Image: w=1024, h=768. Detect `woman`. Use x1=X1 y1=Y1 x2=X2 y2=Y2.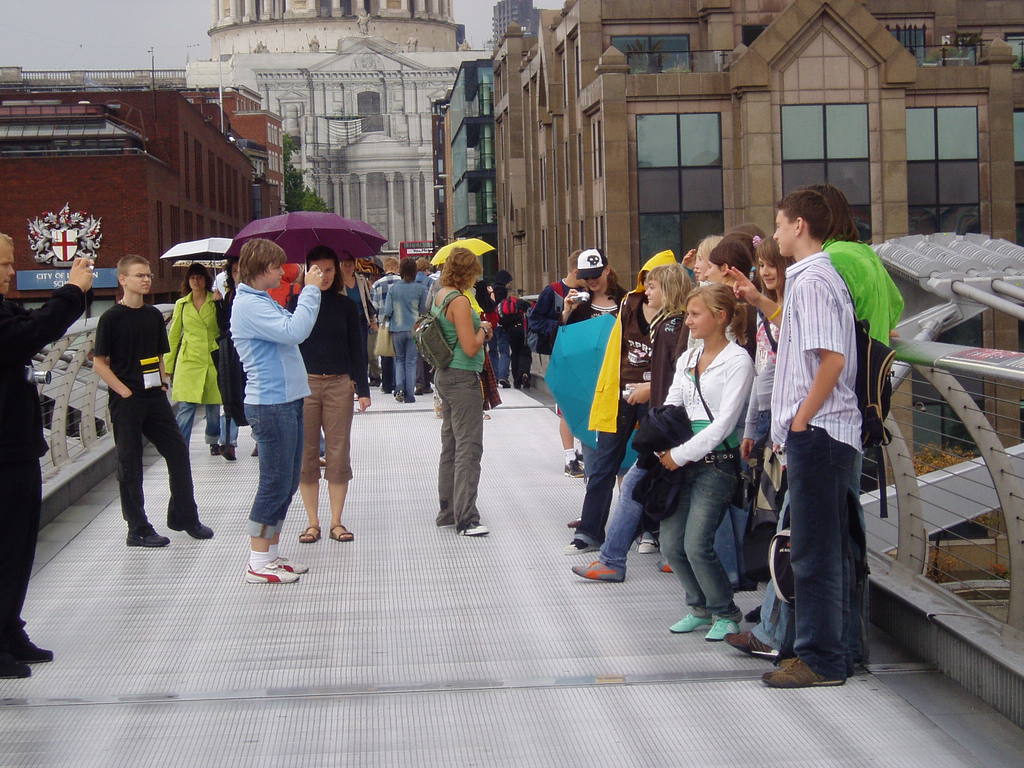
x1=633 y1=234 x2=772 y2=646.
